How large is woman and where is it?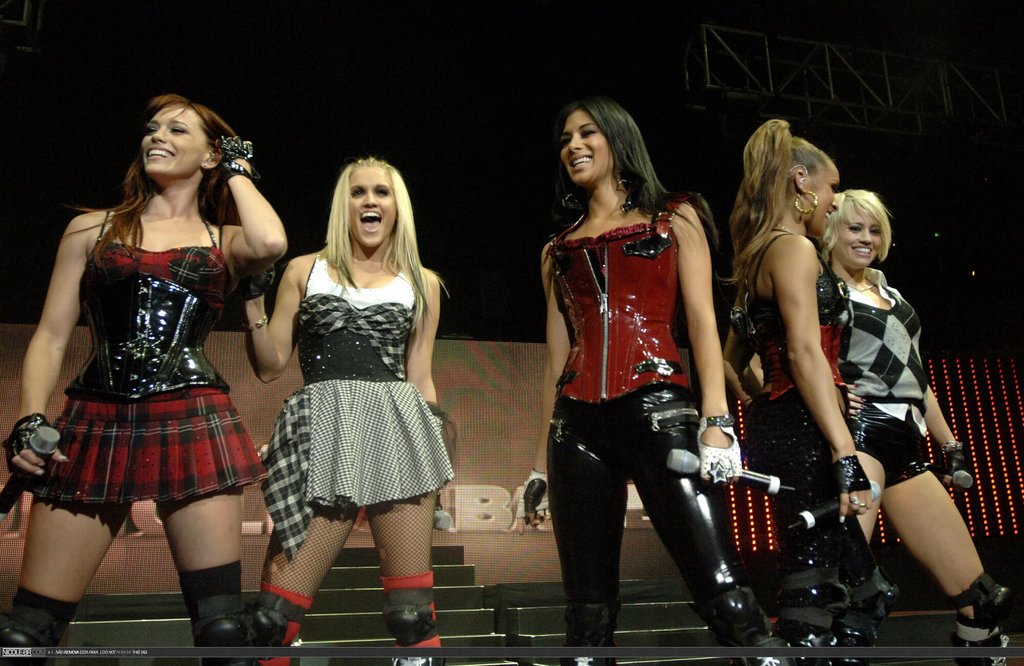
Bounding box: BBox(515, 96, 791, 665).
